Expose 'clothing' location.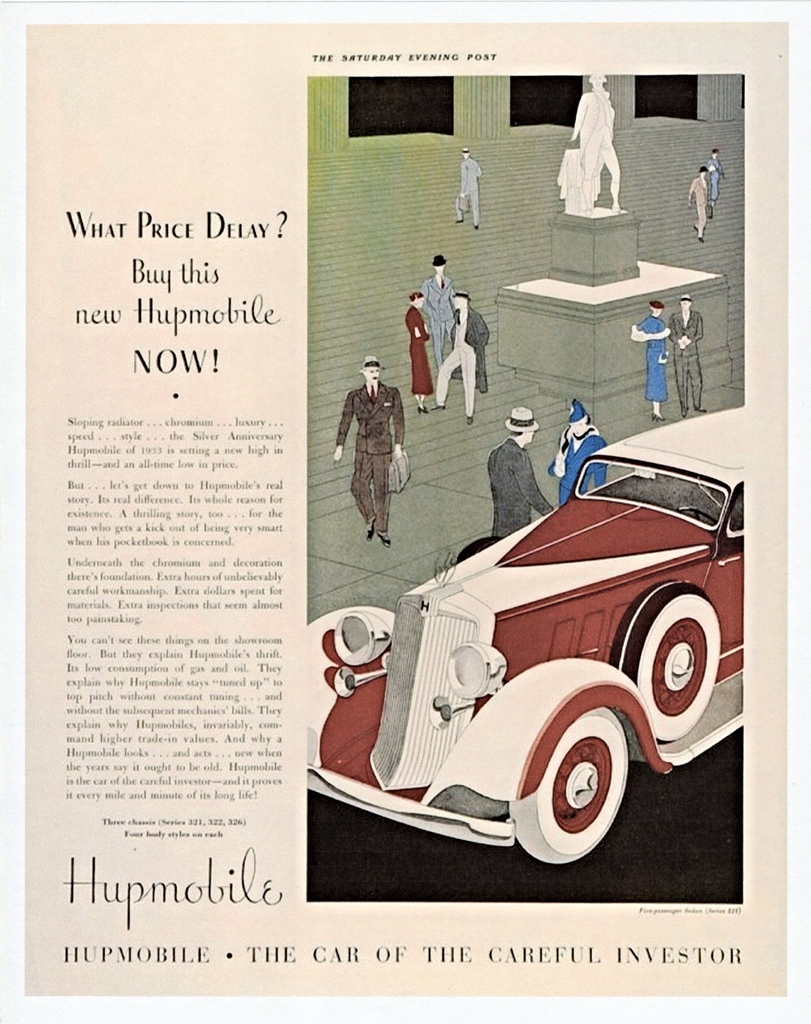
Exposed at <bbox>411, 302, 444, 407</bbox>.
